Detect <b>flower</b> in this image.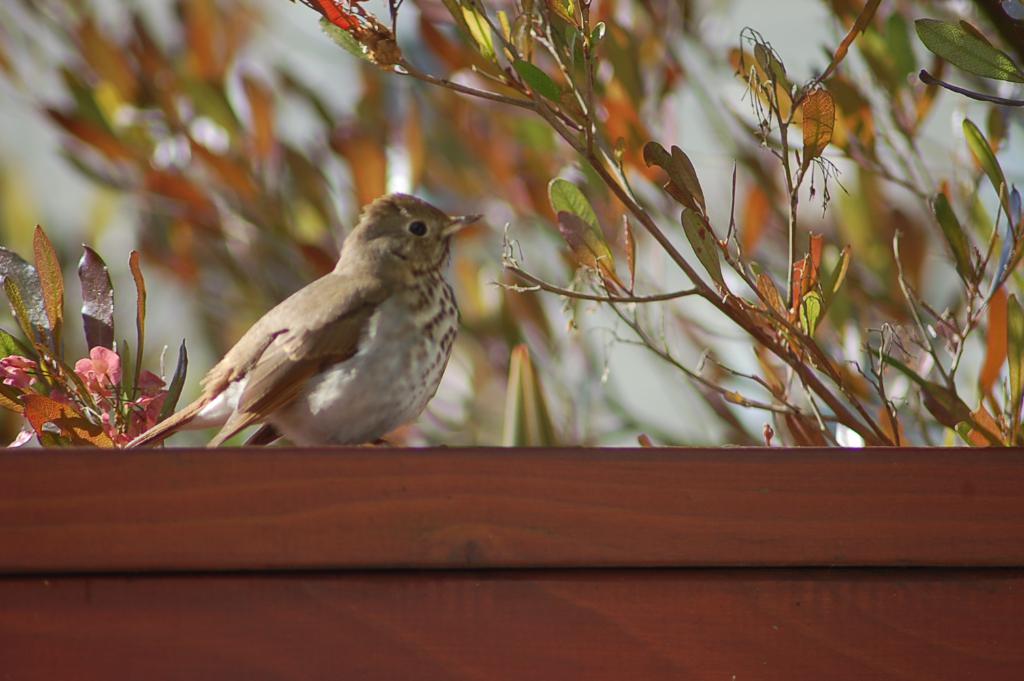
Detection: bbox=[76, 340, 123, 398].
